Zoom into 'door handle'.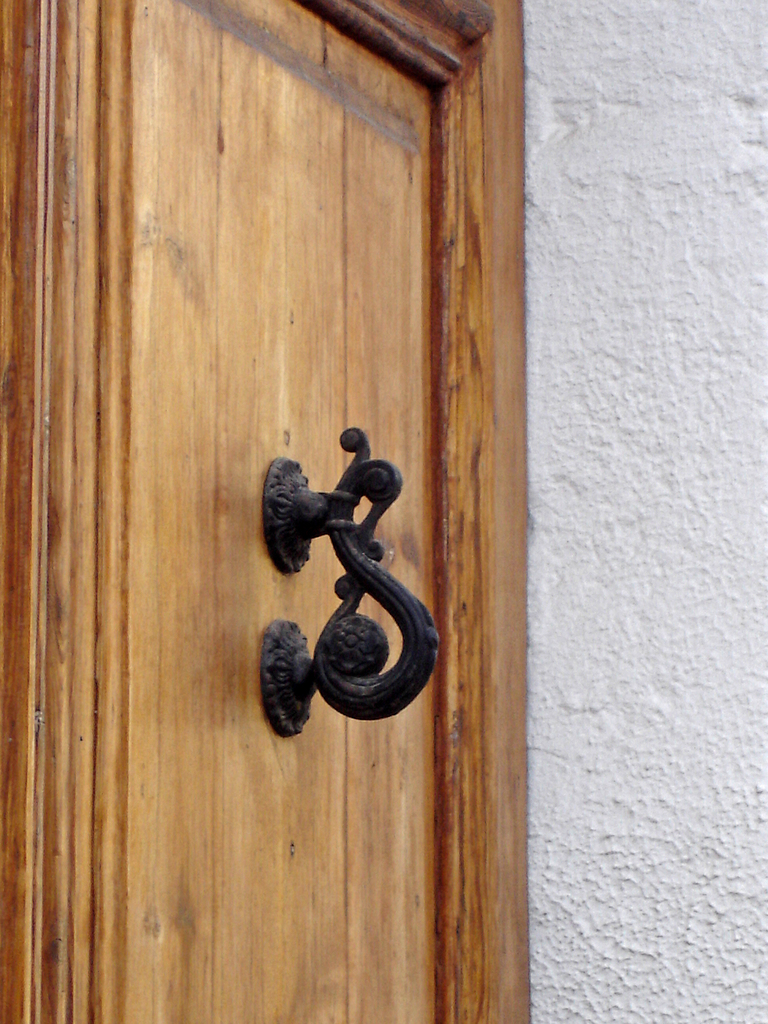
Zoom target: left=257, top=424, right=440, bottom=739.
